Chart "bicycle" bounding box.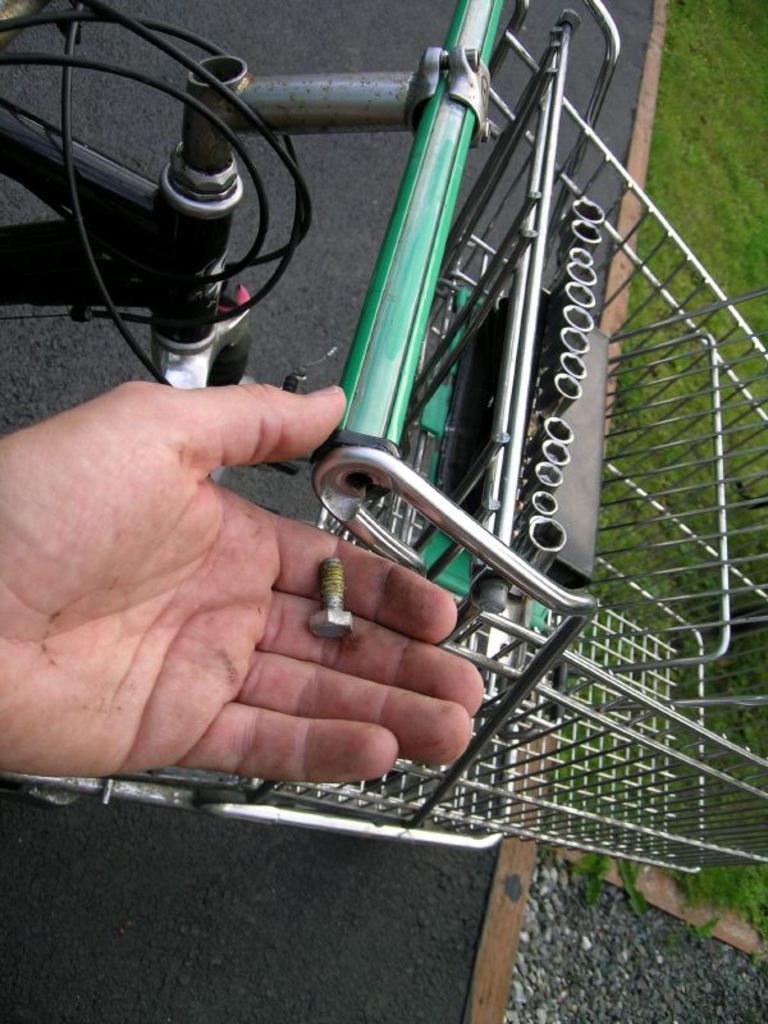
Charted: Rect(0, 0, 767, 814).
